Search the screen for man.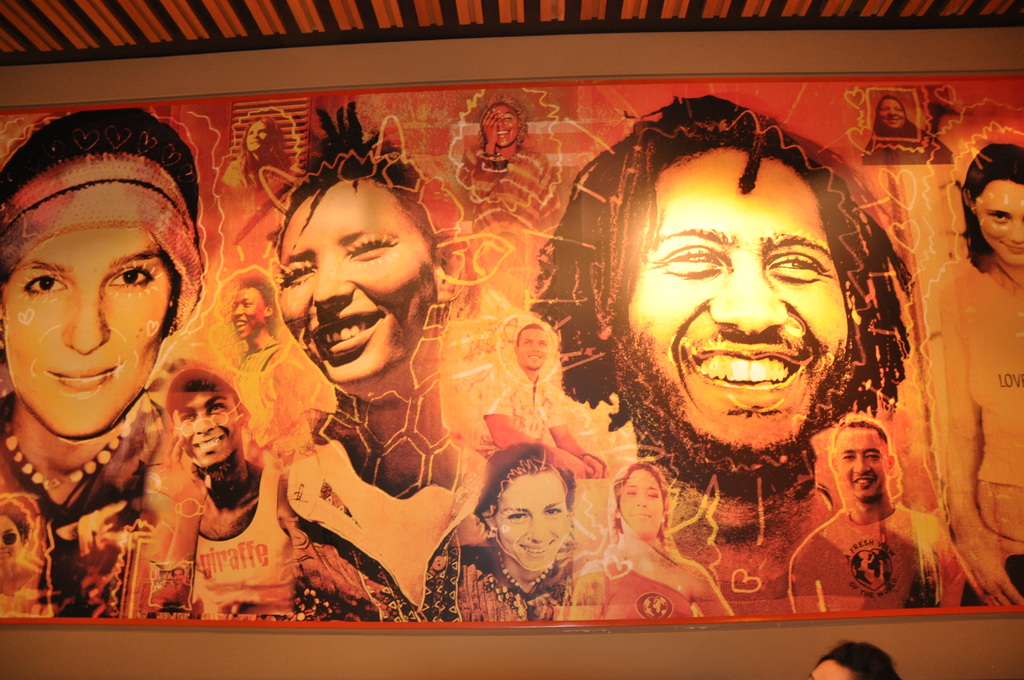
Found at [left=475, top=324, right=609, bottom=478].
